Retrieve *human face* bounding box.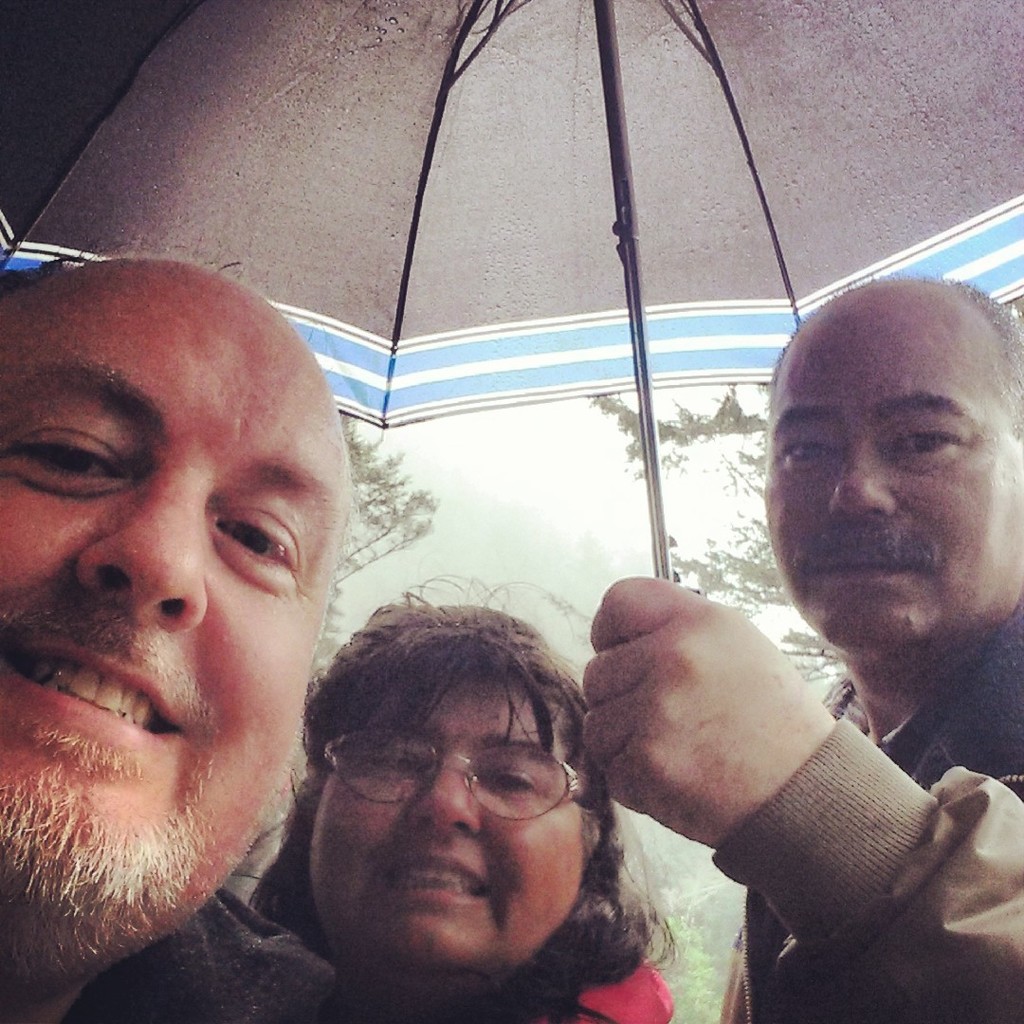
Bounding box: l=736, t=313, r=1023, b=651.
